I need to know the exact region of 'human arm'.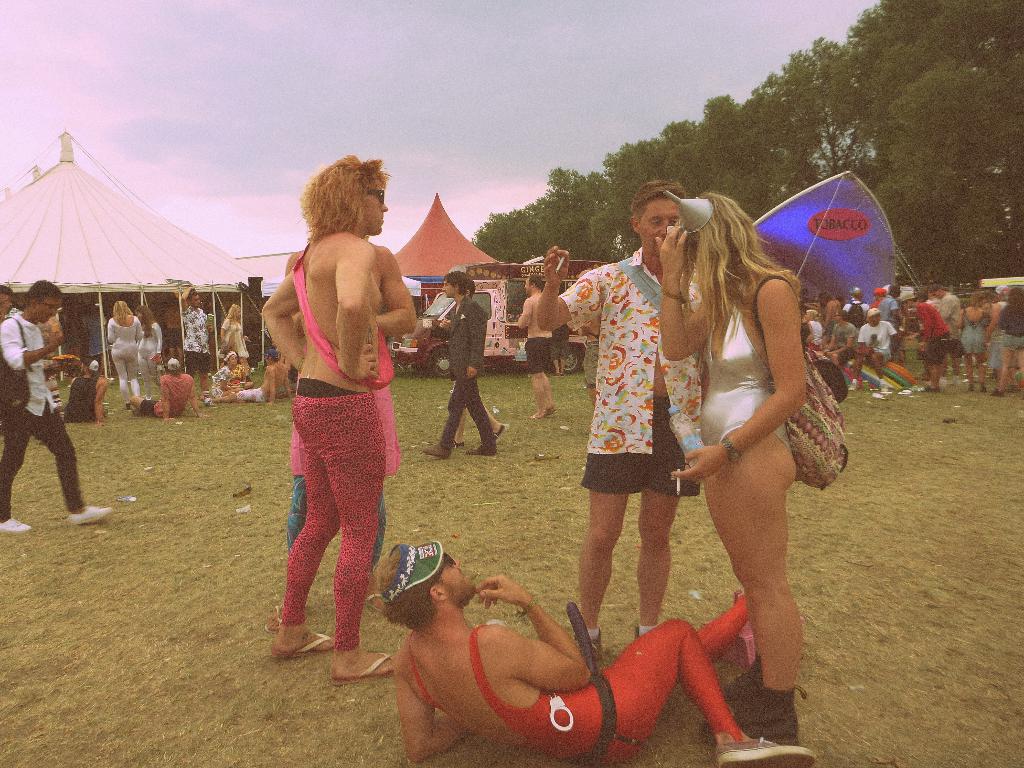
Region: region(103, 308, 116, 348).
